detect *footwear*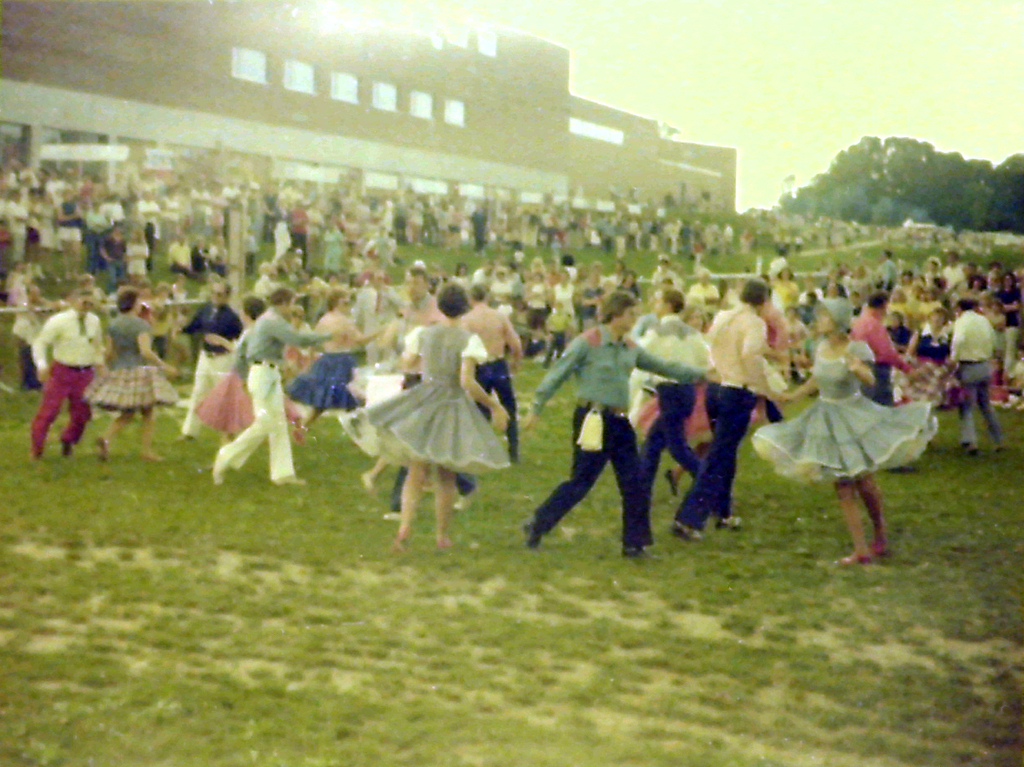
446,490,483,511
